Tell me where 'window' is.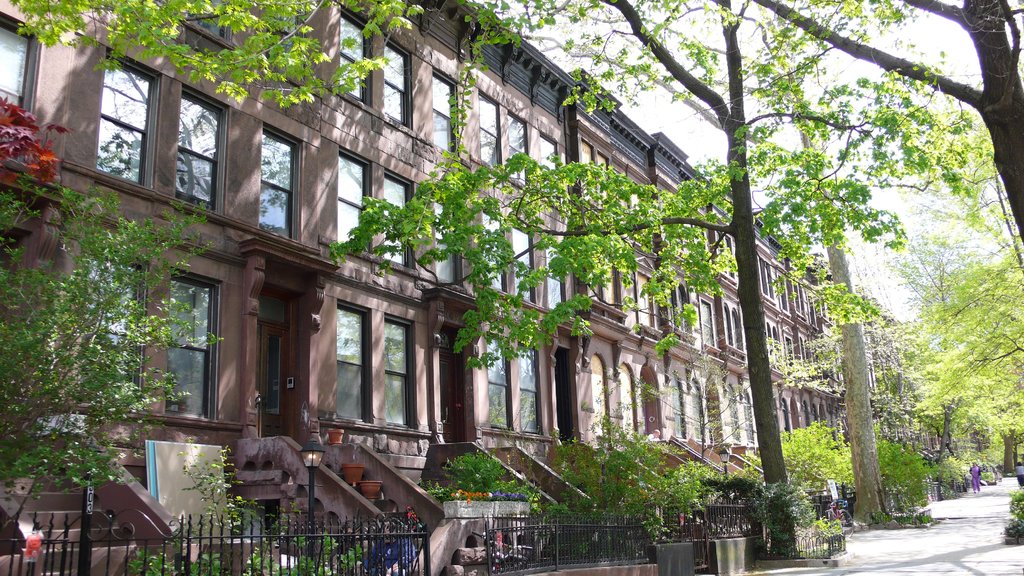
'window' is at [left=256, top=126, right=302, bottom=235].
